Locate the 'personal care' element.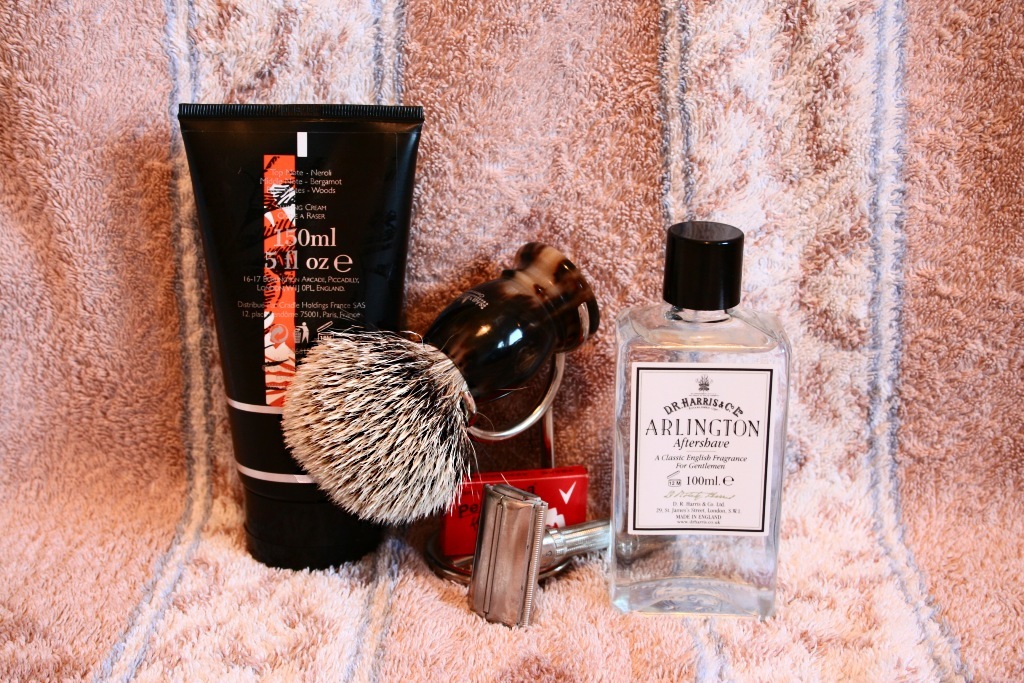
Element bbox: <box>464,485,687,635</box>.
